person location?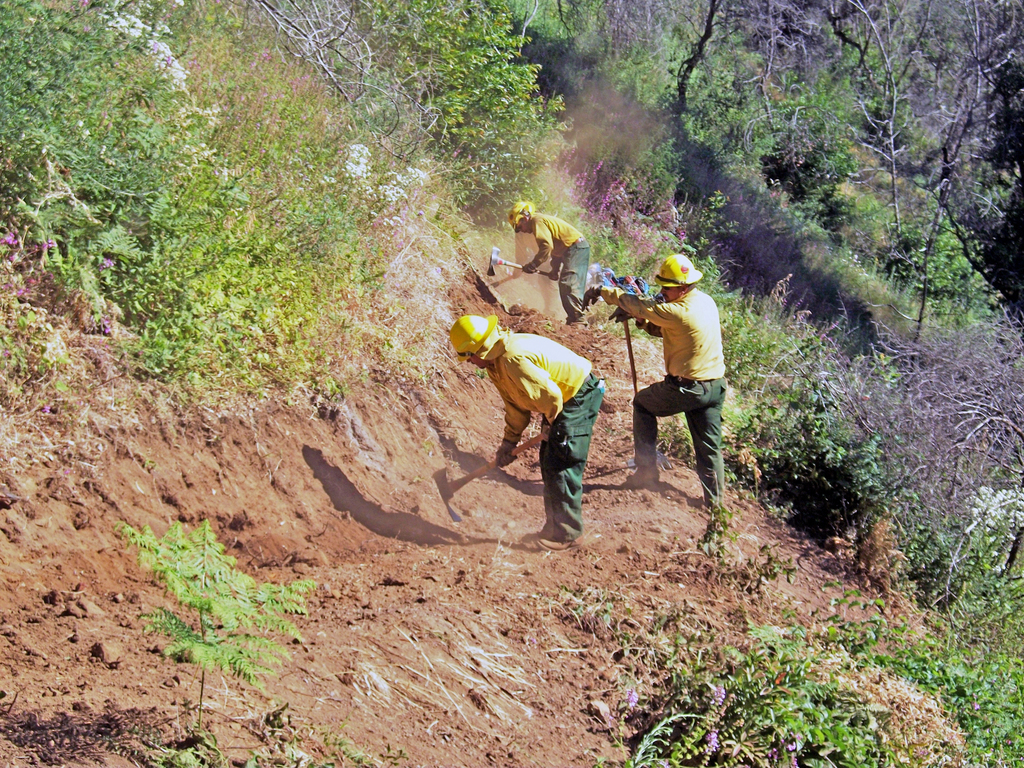
451/310/604/552
